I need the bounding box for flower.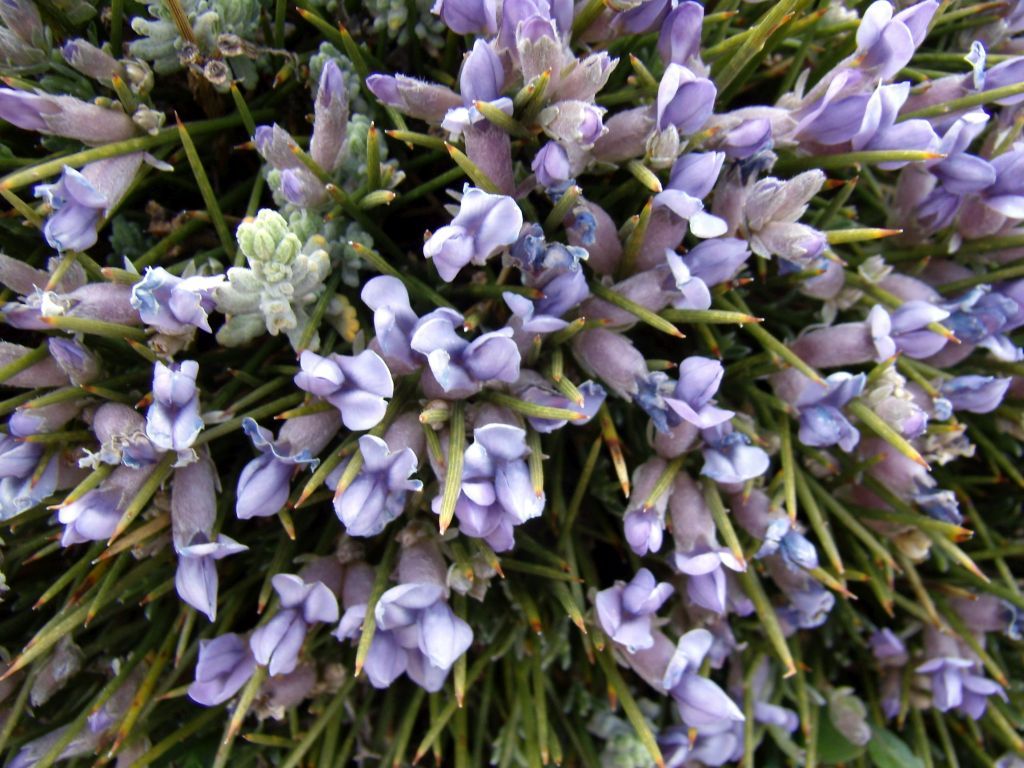
Here it is: locate(79, 402, 157, 476).
